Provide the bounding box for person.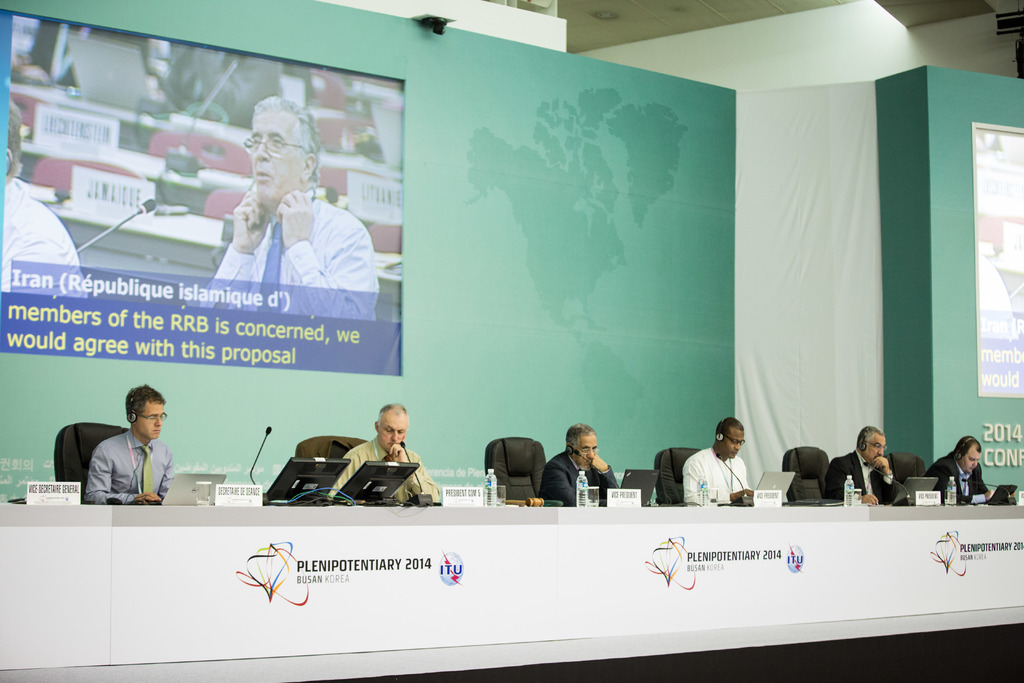
[0,101,86,297].
